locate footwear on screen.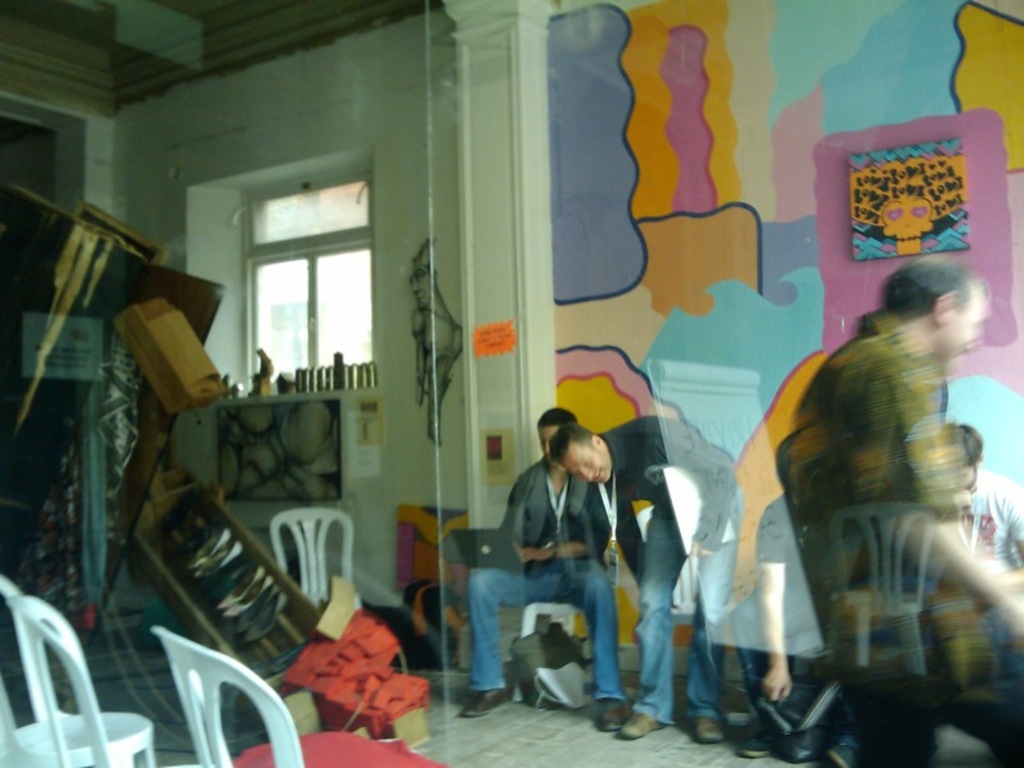
On screen at rect(690, 716, 726, 745).
